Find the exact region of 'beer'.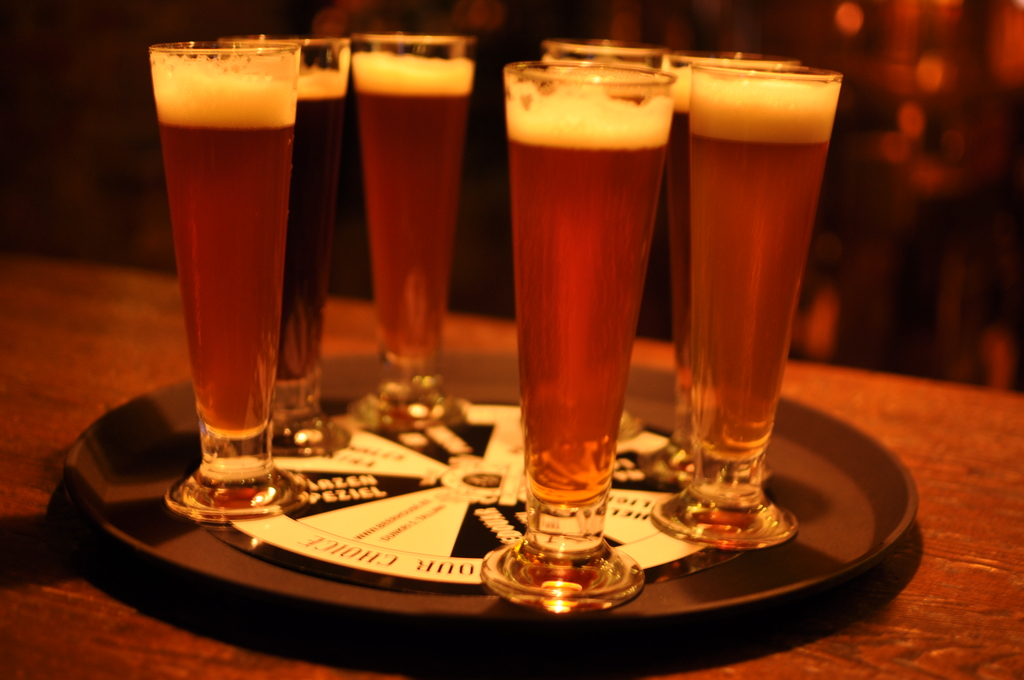
Exact region: region(689, 58, 842, 567).
